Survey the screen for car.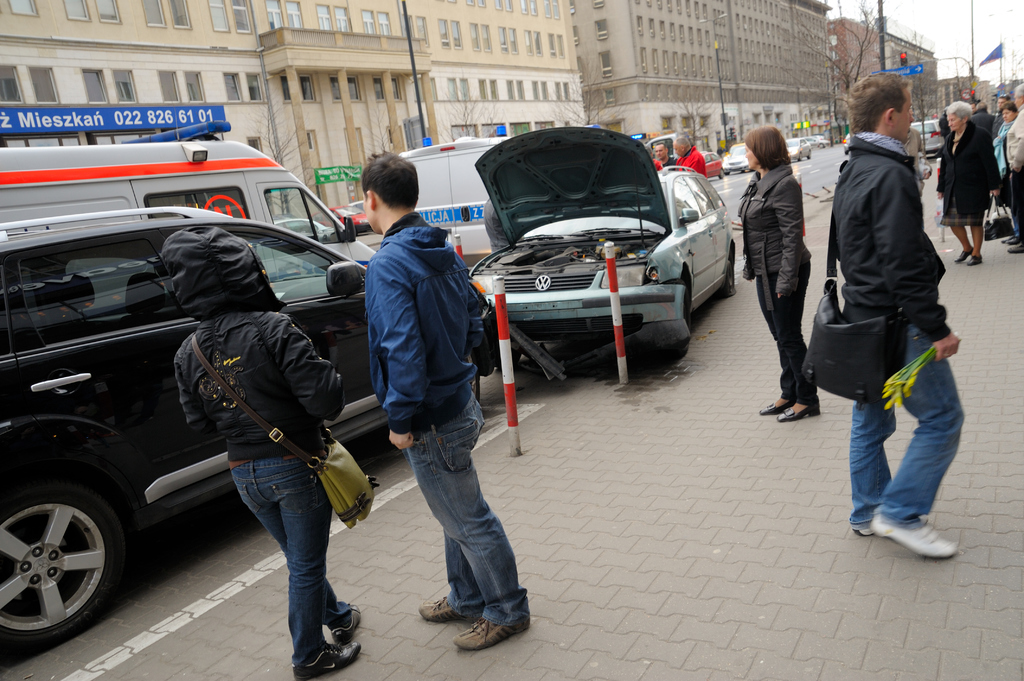
Survey found: left=788, top=135, right=812, bottom=163.
